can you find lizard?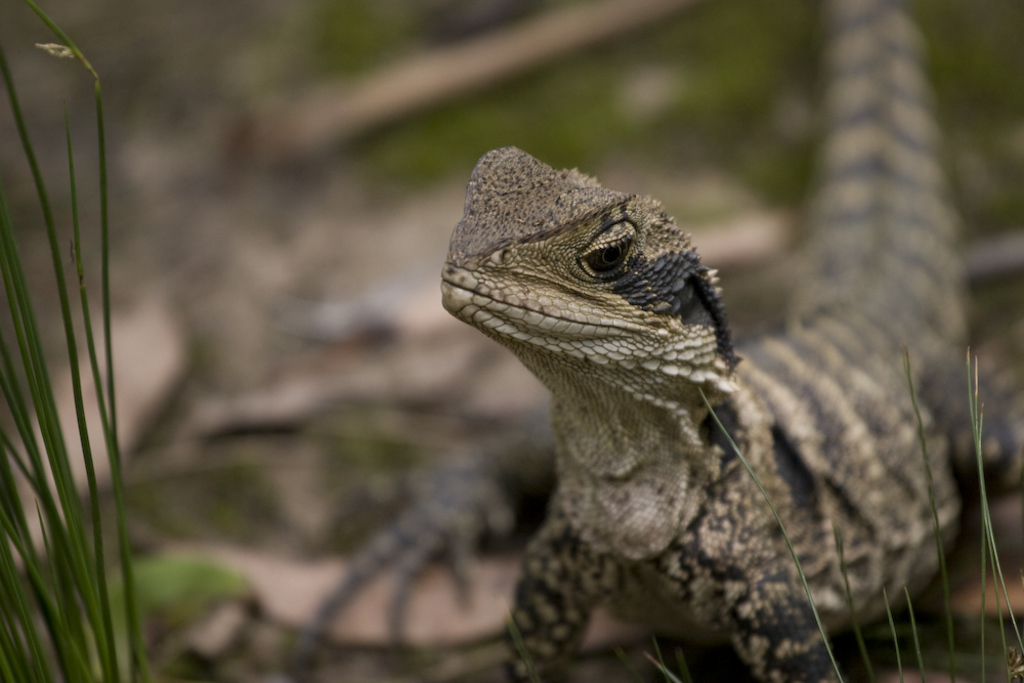
Yes, bounding box: bbox=[366, 142, 990, 682].
